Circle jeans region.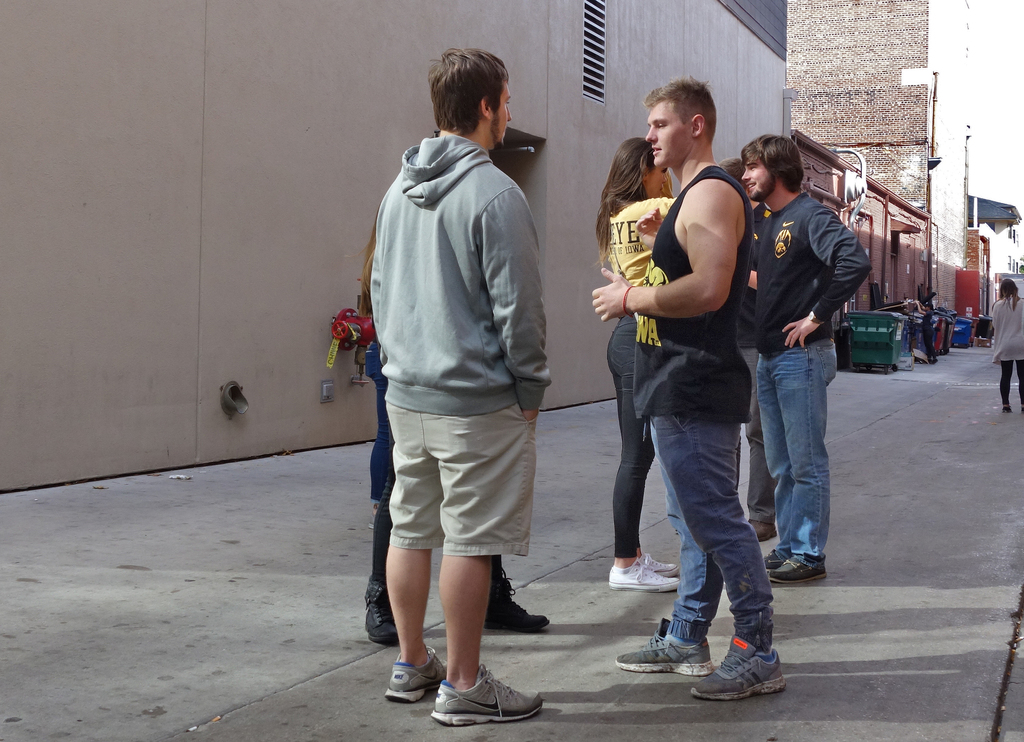
Region: bbox=(650, 414, 767, 650).
